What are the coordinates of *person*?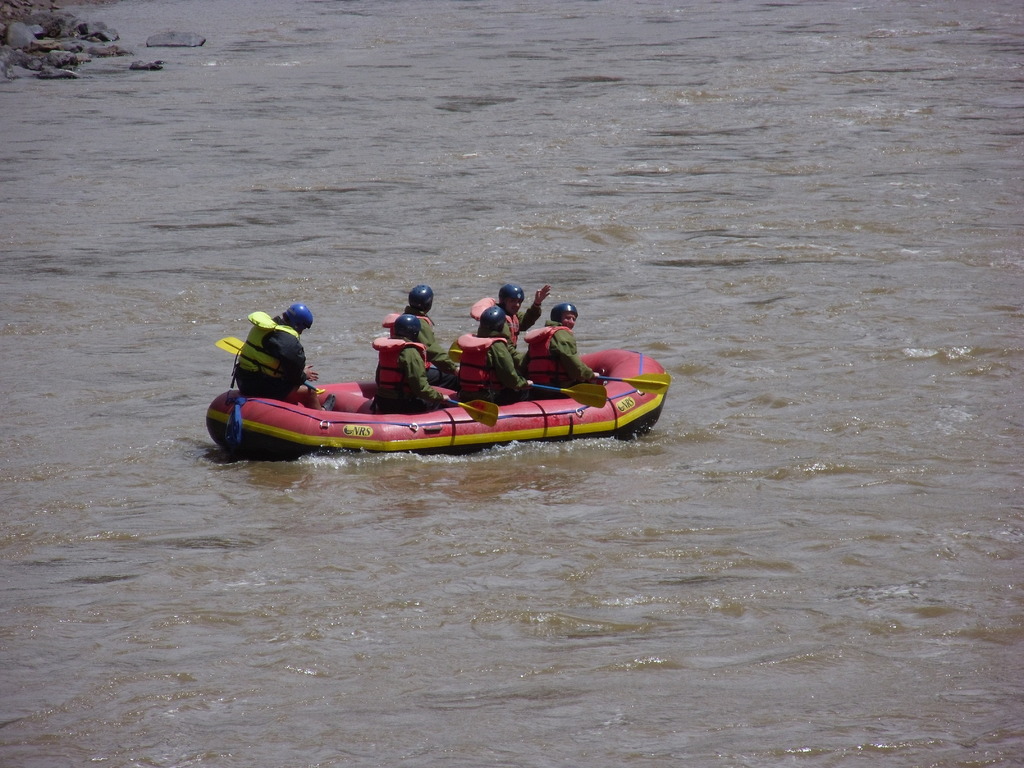
(384,283,461,378).
